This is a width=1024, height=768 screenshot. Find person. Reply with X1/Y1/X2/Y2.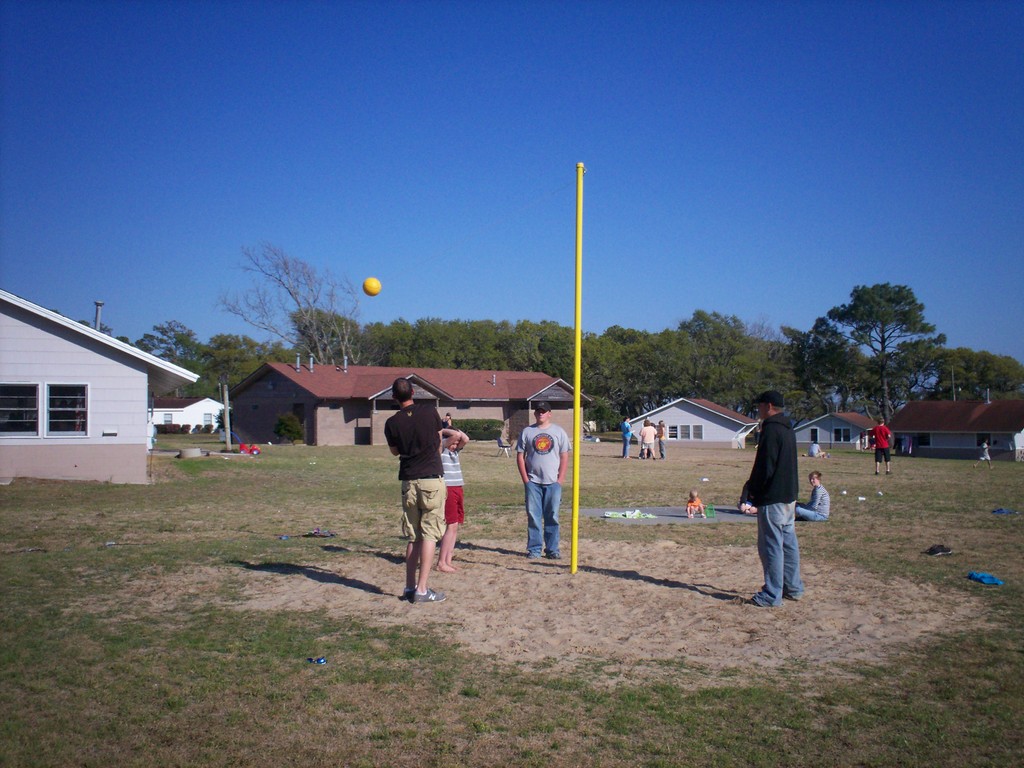
619/408/629/454.
